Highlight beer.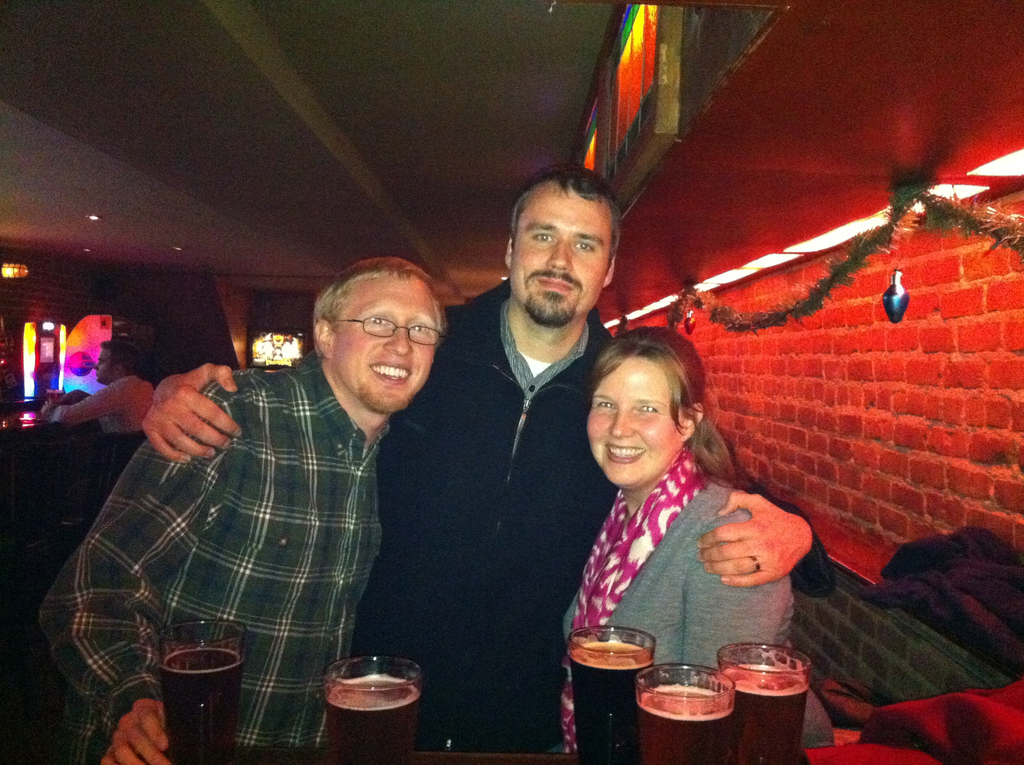
Highlighted region: [161,611,254,764].
